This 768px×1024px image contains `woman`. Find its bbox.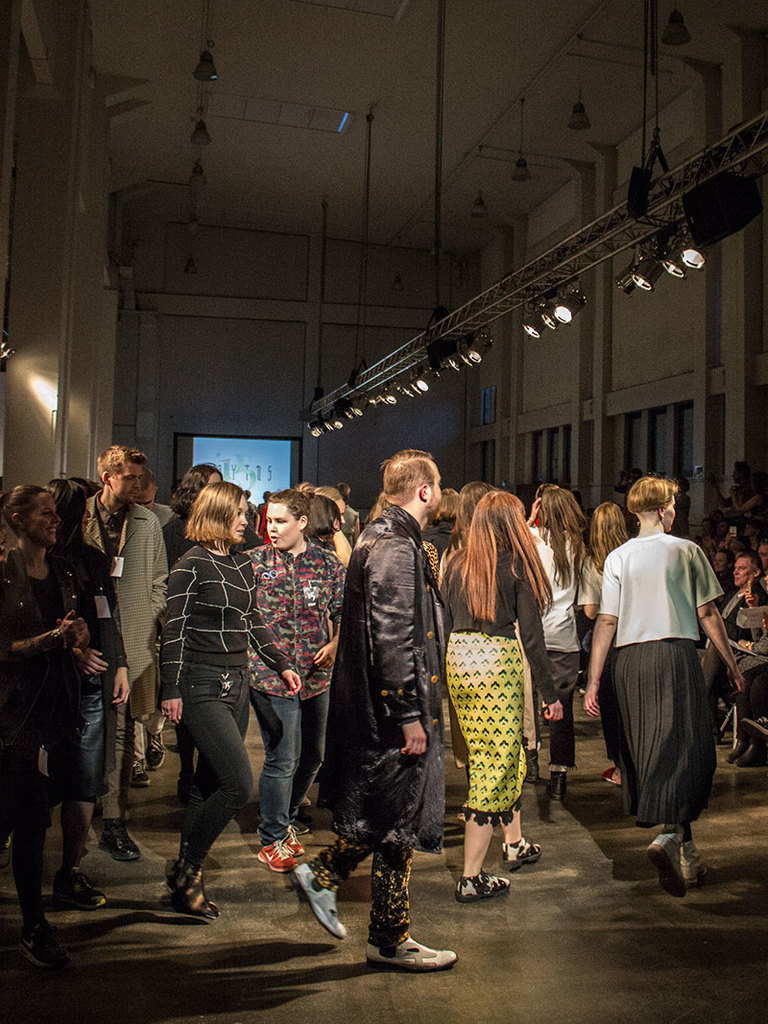
bbox=[231, 497, 366, 881].
